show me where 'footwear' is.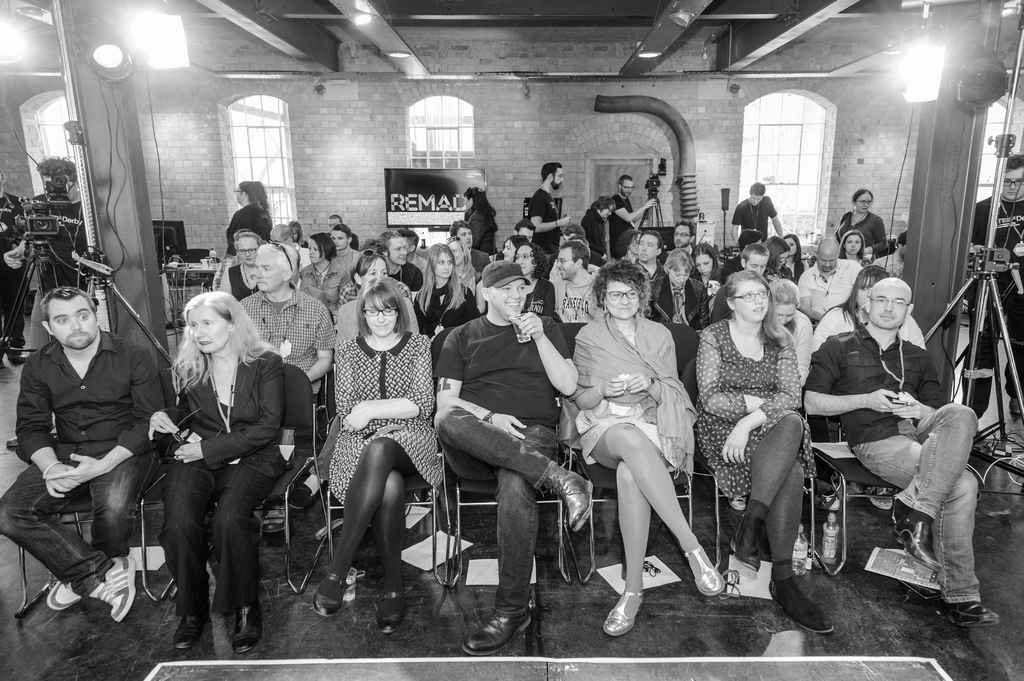
'footwear' is at <bbox>893, 521, 944, 573</bbox>.
